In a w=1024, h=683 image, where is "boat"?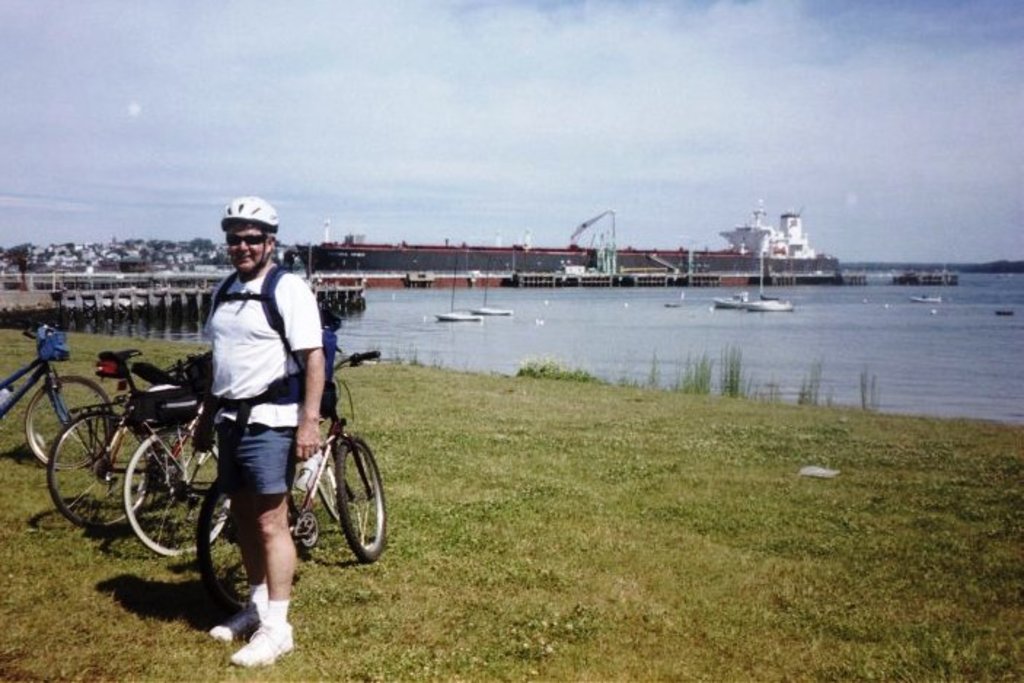
[714, 291, 744, 313].
